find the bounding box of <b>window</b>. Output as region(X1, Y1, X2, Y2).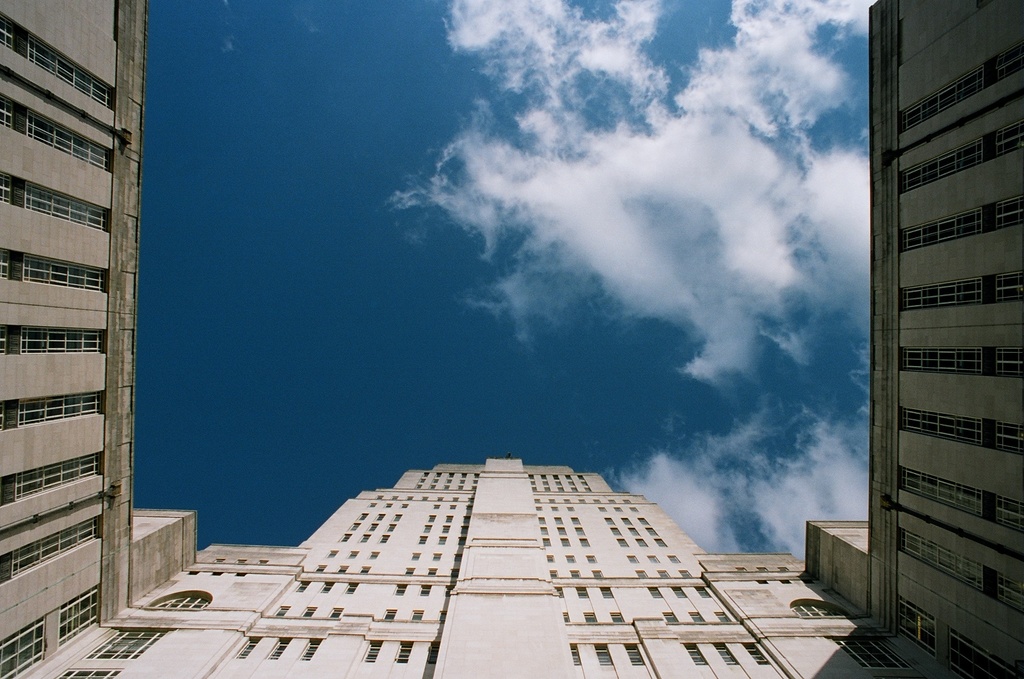
region(80, 629, 171, 664).
